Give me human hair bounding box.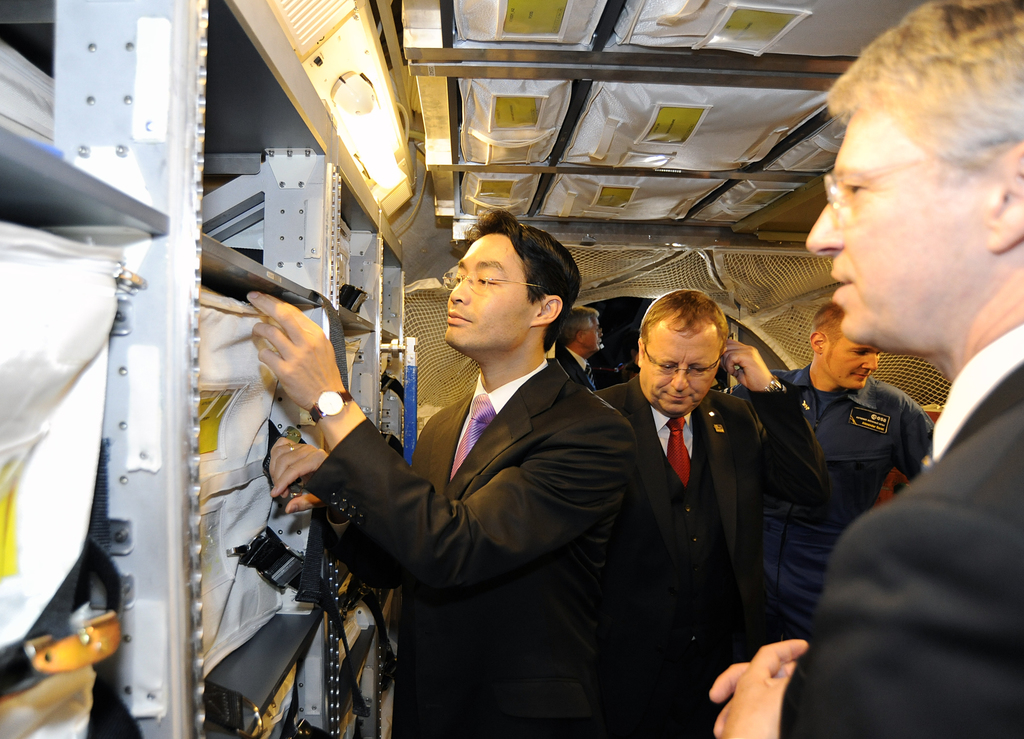
box(828, 0, 1023, 166).
